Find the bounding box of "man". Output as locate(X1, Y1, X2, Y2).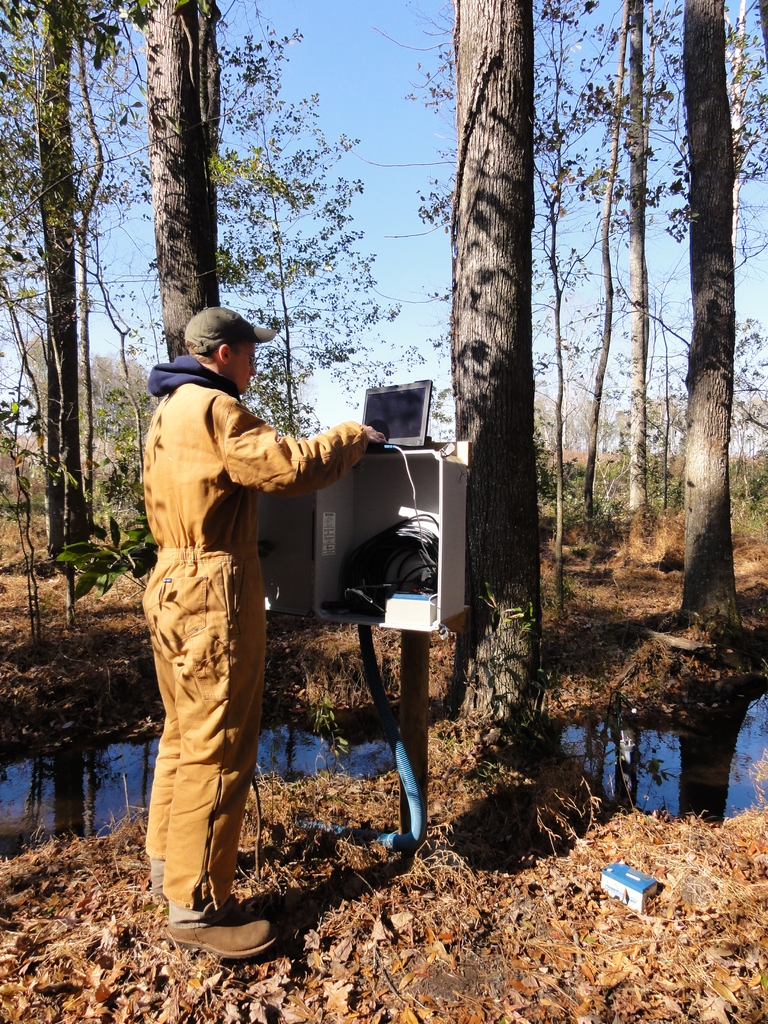
locate(131, 278, 385, 936).
